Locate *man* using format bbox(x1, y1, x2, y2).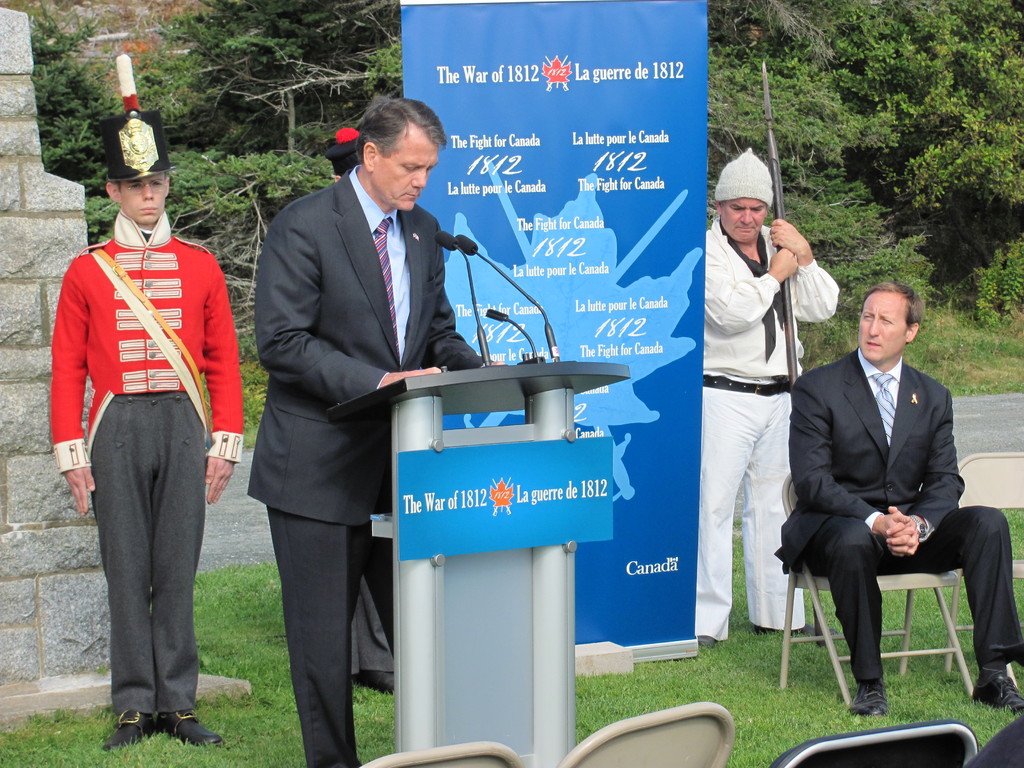
bbox(49, 50, 244, 753).
